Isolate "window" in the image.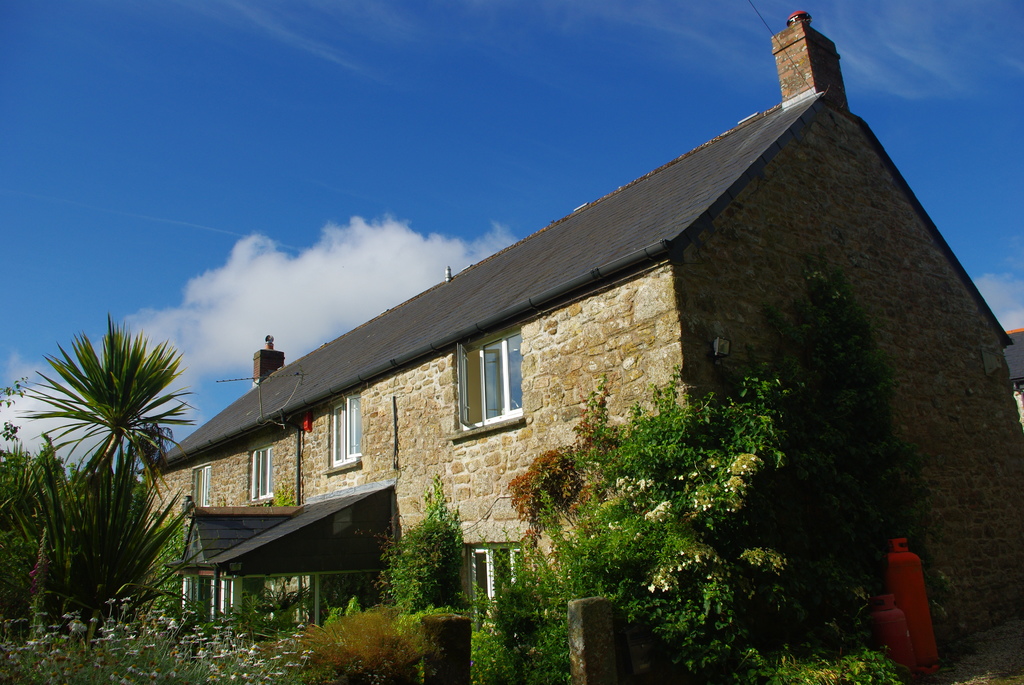
Isolated region: region(198, 462, 211, 506).
